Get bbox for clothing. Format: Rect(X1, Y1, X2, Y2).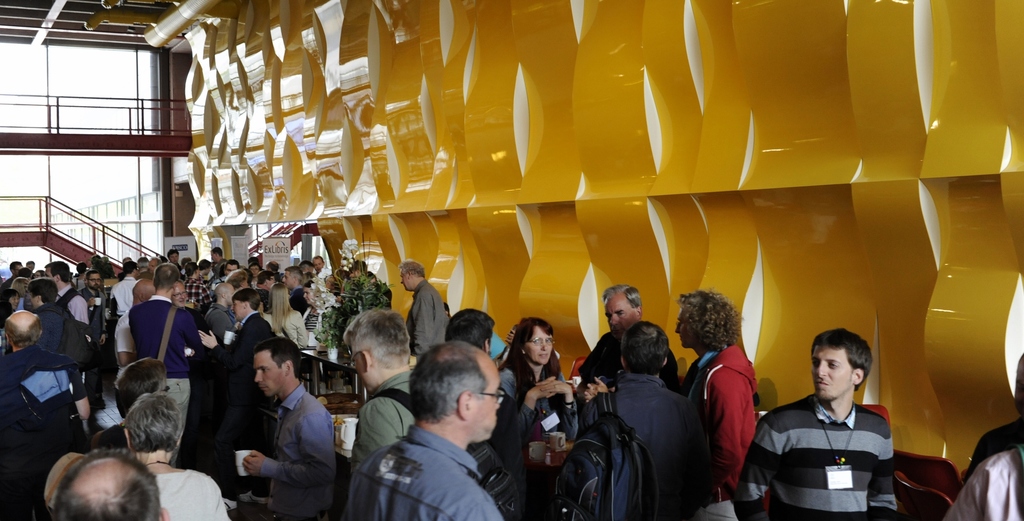
Rect(262, 383, 334, 520).
